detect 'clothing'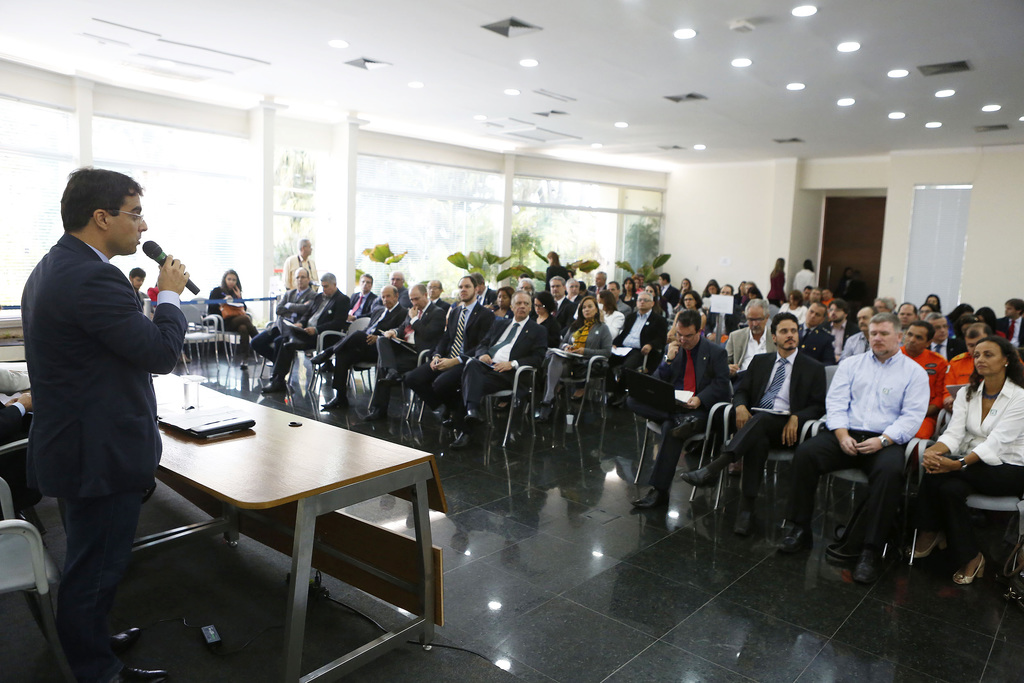
792:272:822:294
